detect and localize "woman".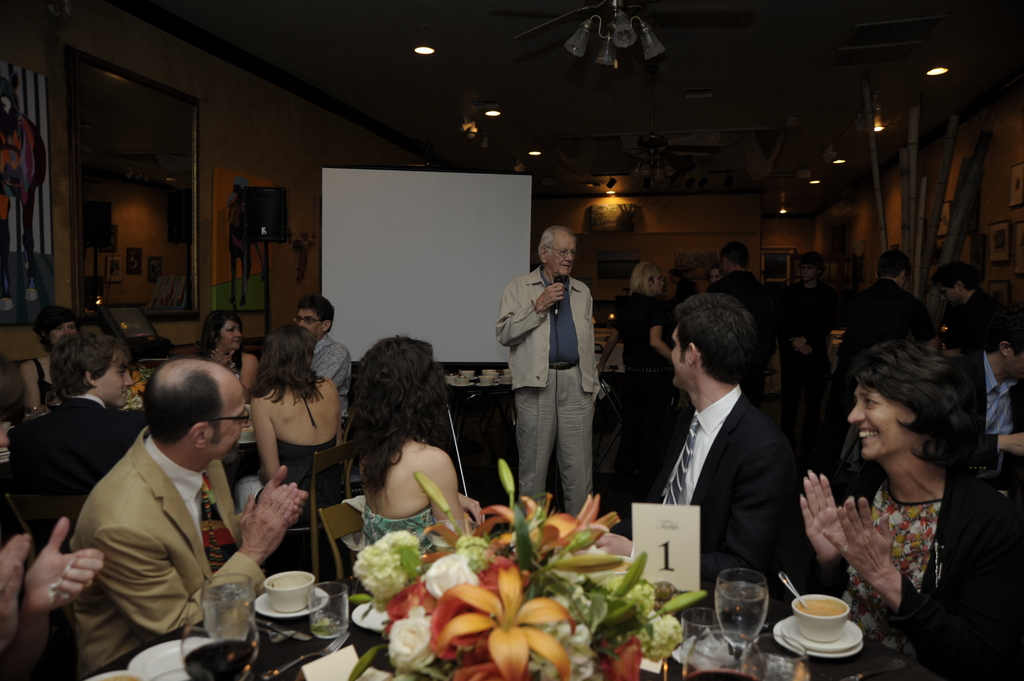
Localized at (x1=200, y1=312, x2=262, y2=400).
